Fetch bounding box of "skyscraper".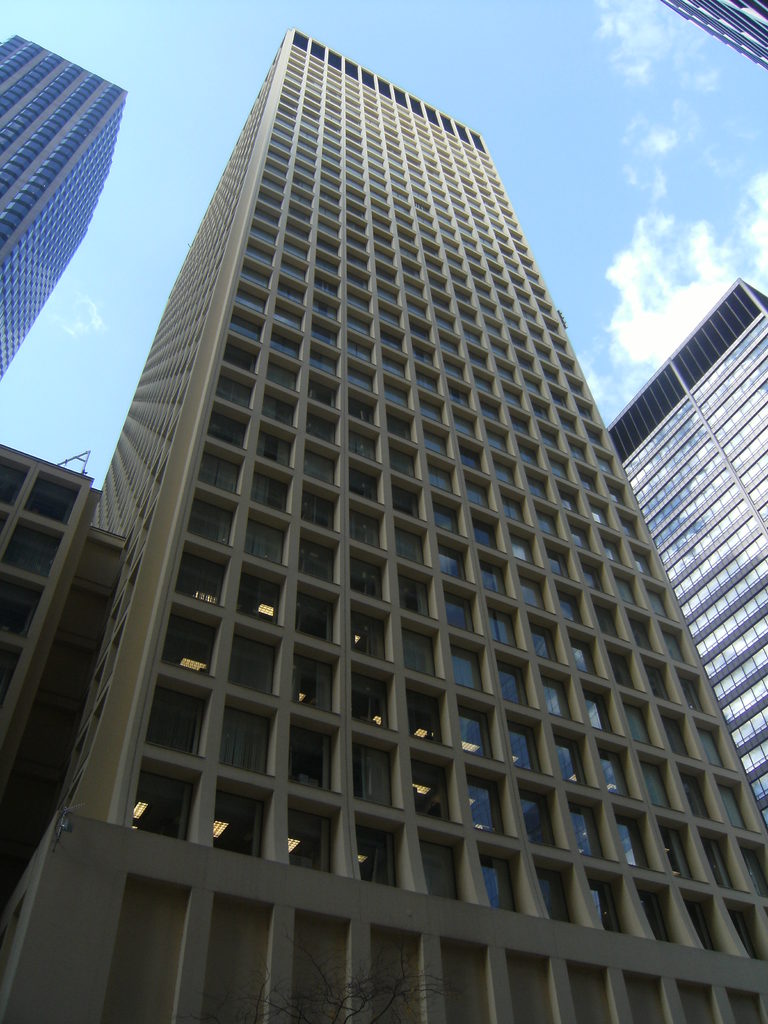
Bbox: <region>1, 451, 122, 855</region>.
